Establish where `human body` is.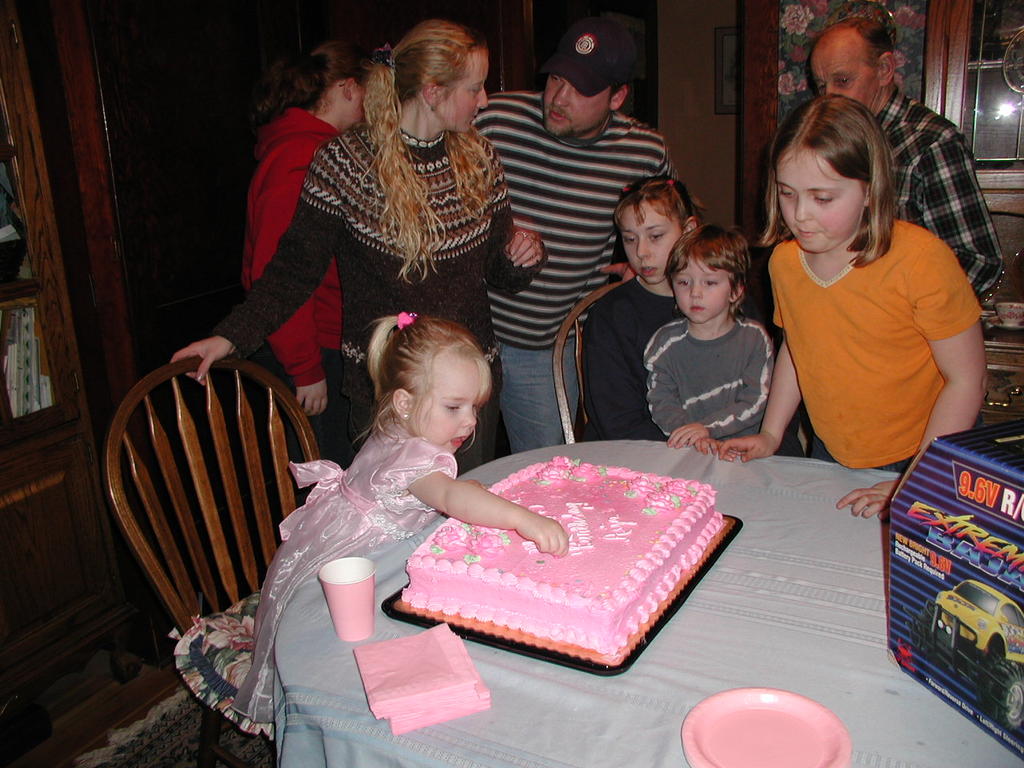
Established at detection(803, 10, 1002, 302).
